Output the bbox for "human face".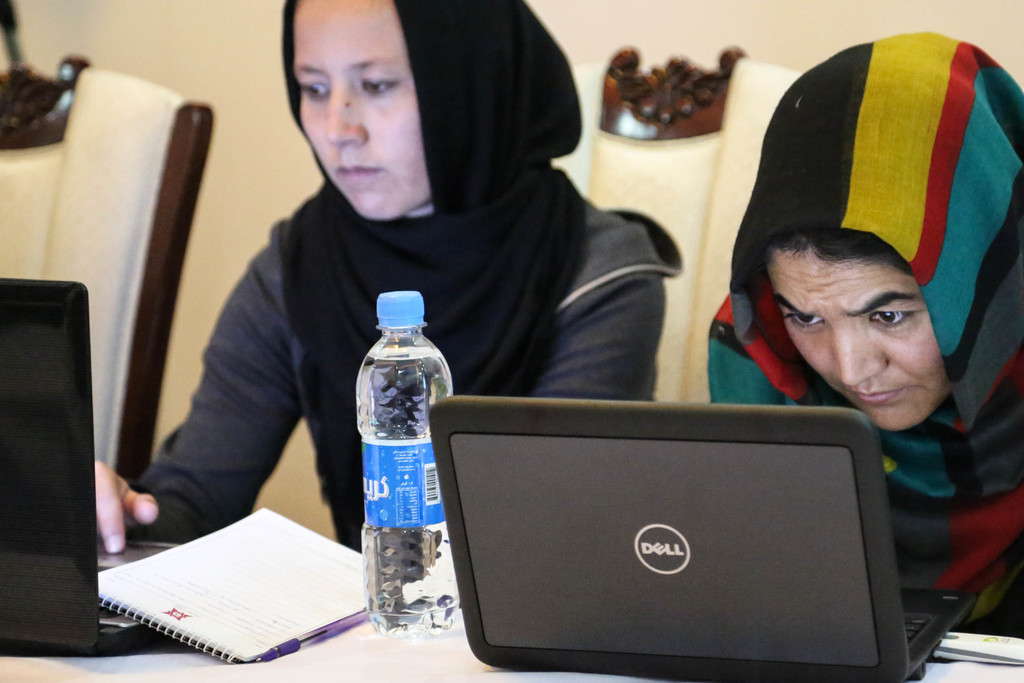
box(290, 0, 434, 220).
